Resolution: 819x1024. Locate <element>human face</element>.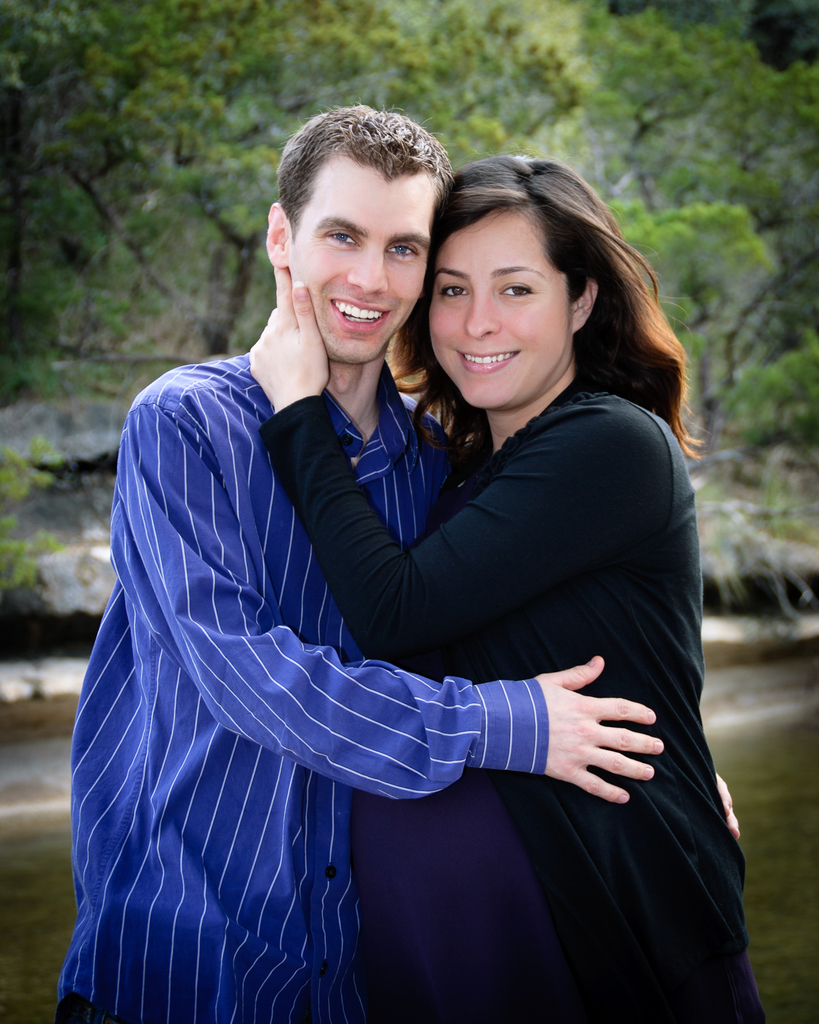
[431,199,569,405].
